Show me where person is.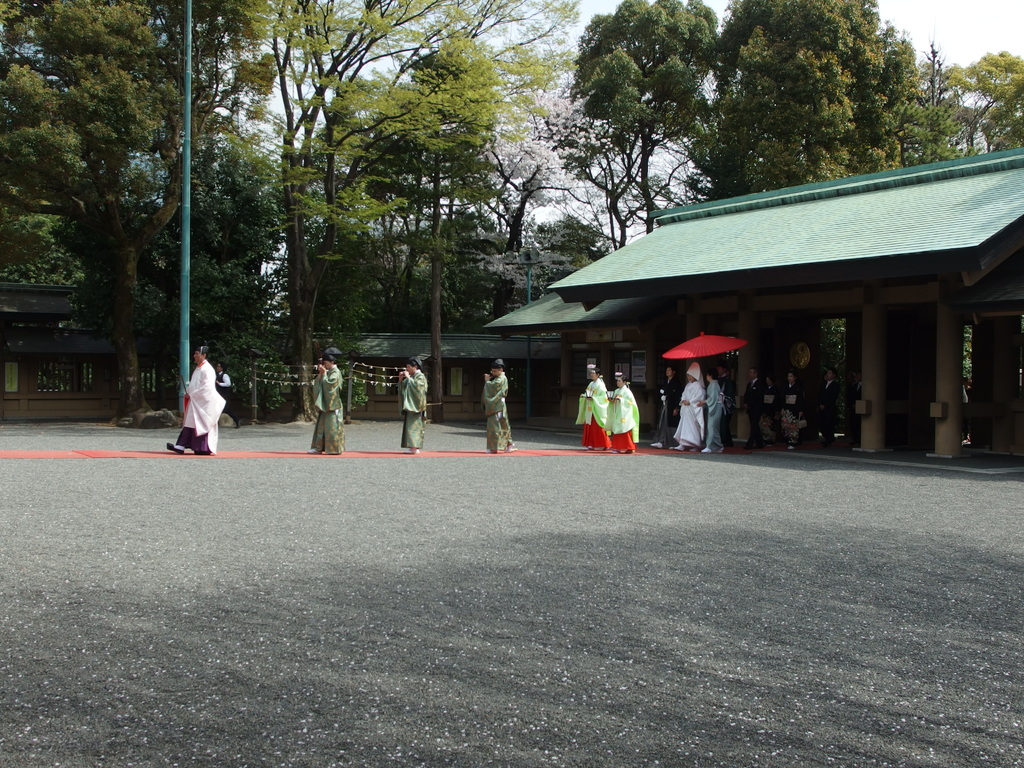
person is at l=672, t=362, r=707, b=454.
